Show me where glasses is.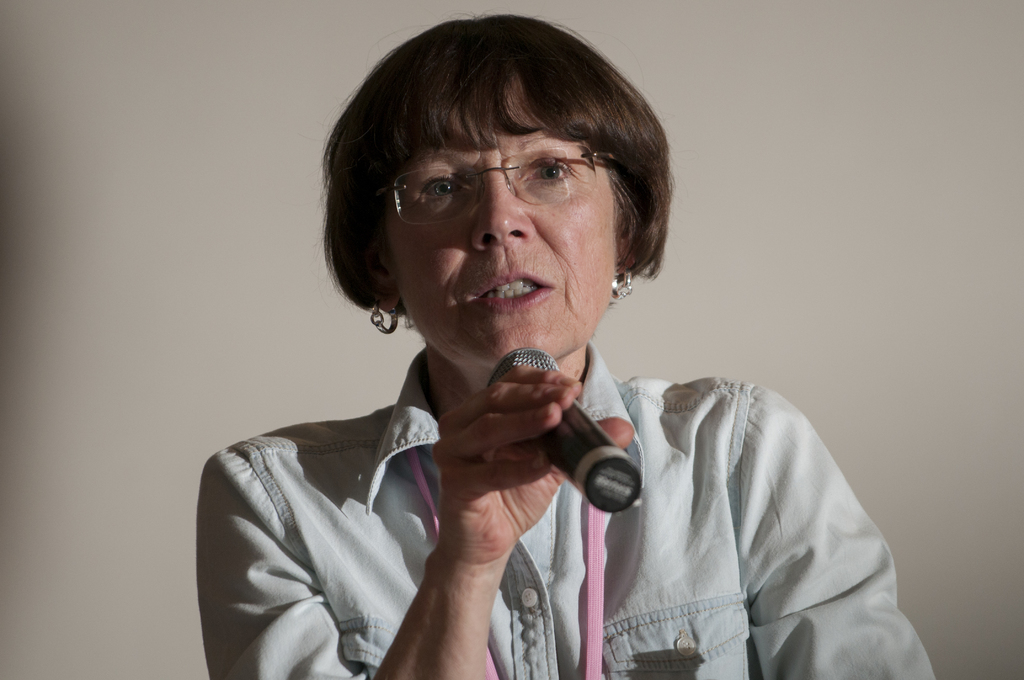
glasses is at box=[364, 138, 643, 227].
